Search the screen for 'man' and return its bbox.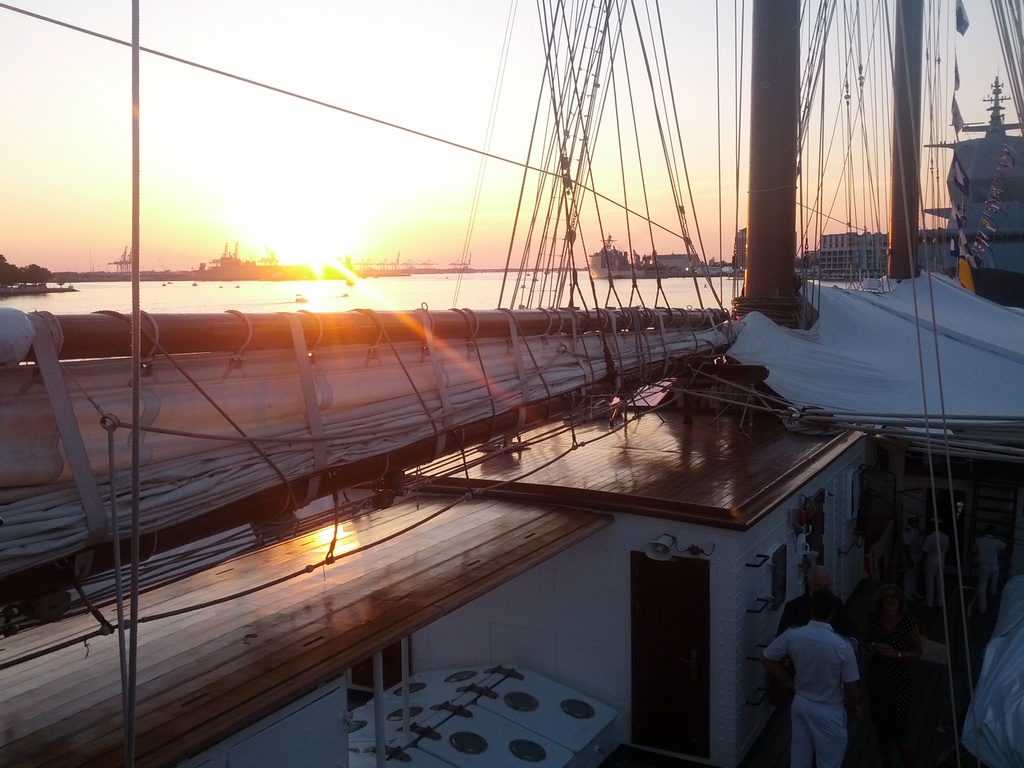
Found: [left=774, top=566, right=847, bottom=636].
